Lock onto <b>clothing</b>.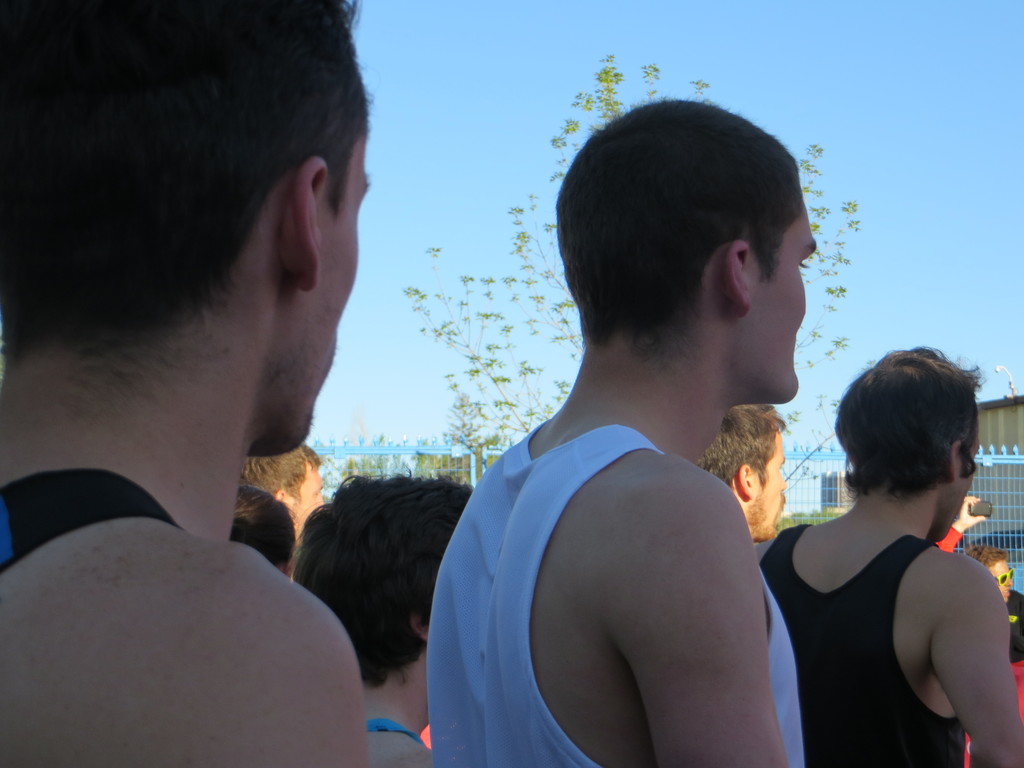
Locked: x1=365, y1=716, x2=428, y2=748.
